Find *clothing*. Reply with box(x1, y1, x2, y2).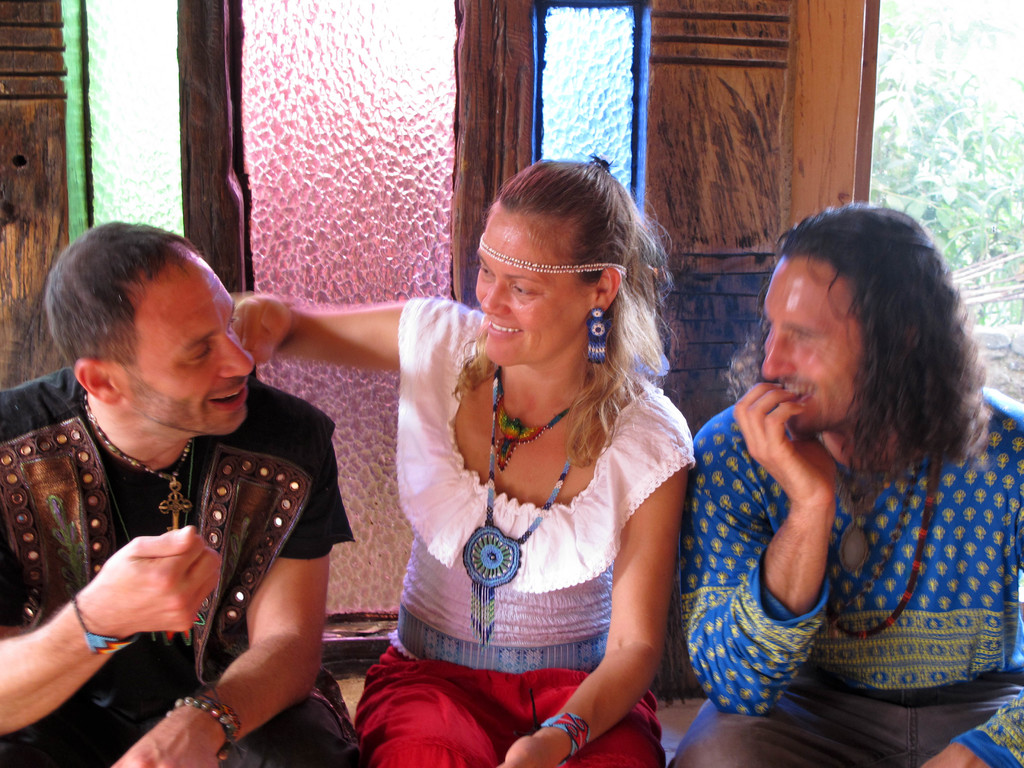
box(355, 297, 692, 767).
